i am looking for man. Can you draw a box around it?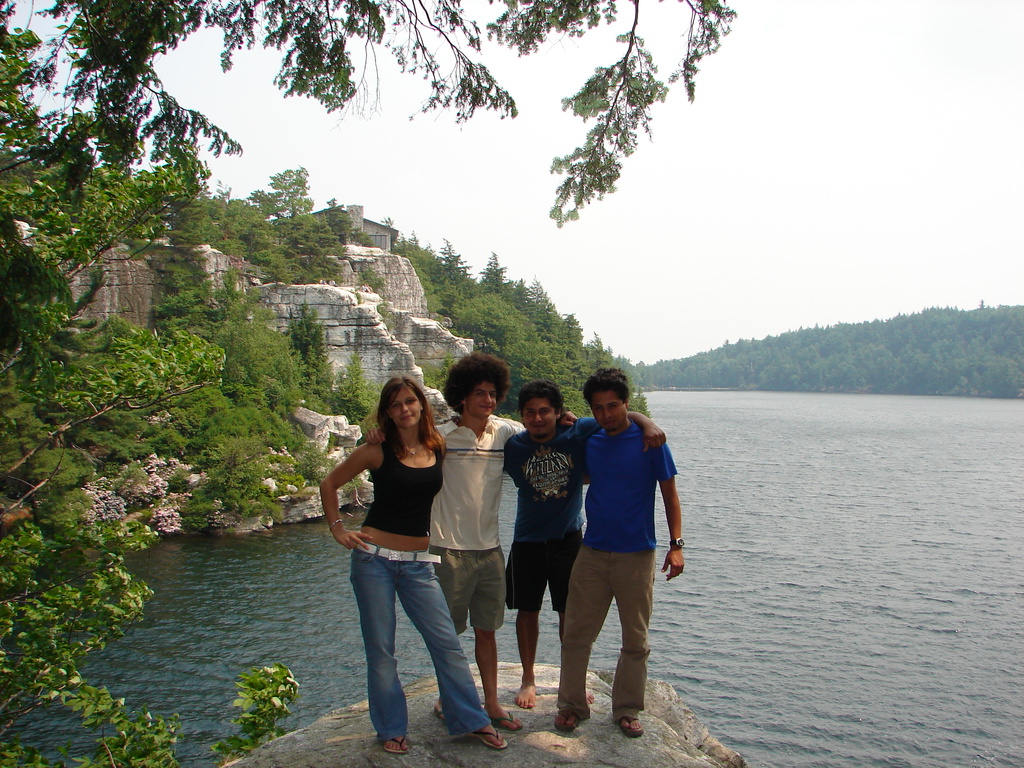
Sure, the bounding box is bbox=[368, 354, 583, 729].
